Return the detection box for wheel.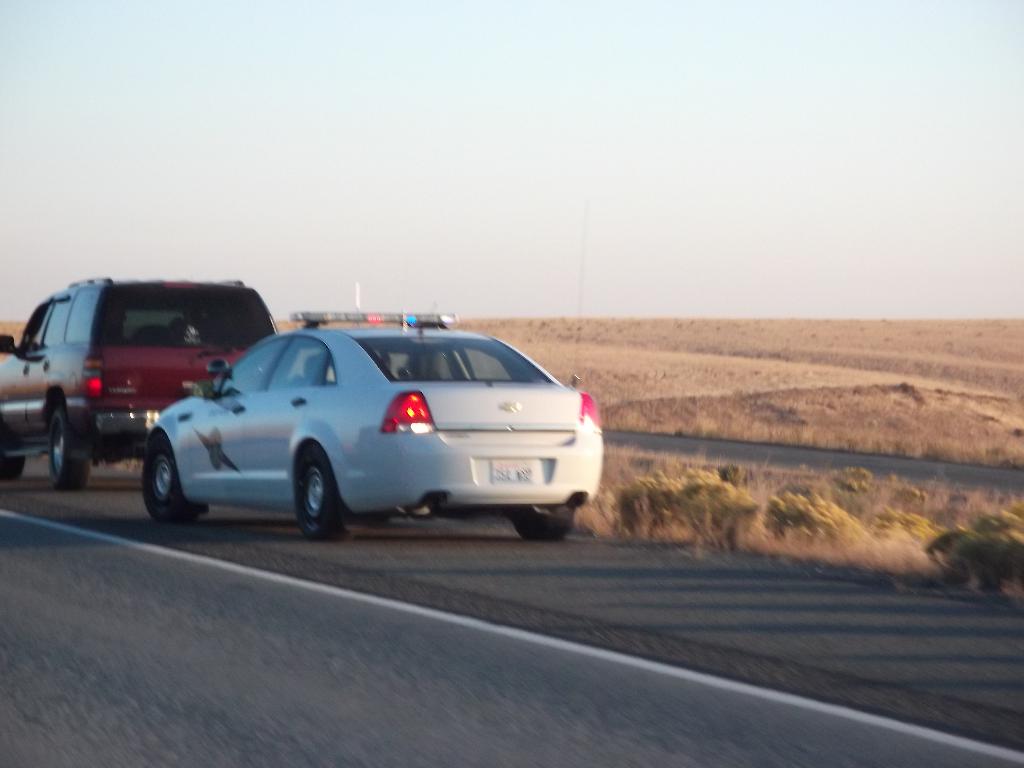
(x1=44, y1=410, x2=92, y2=490).
